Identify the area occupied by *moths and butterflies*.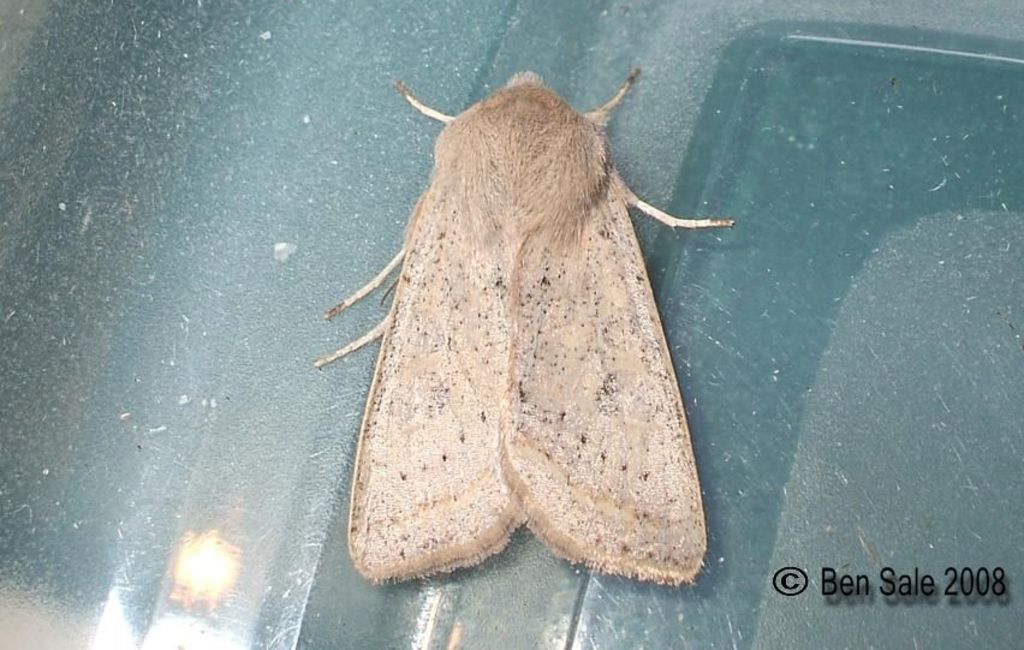
Area: {"left": 311, "top": 65, "right": 738, "bottom": 590}.
